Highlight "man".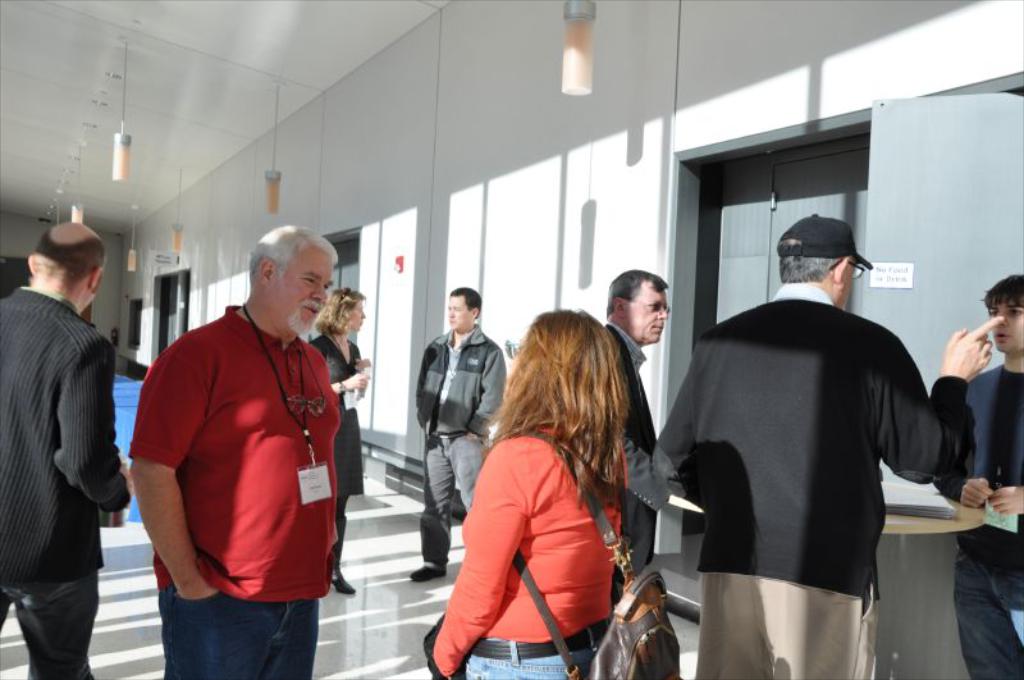
Highlighted region: x1=408, y1=288, x2=508, y2=580.
